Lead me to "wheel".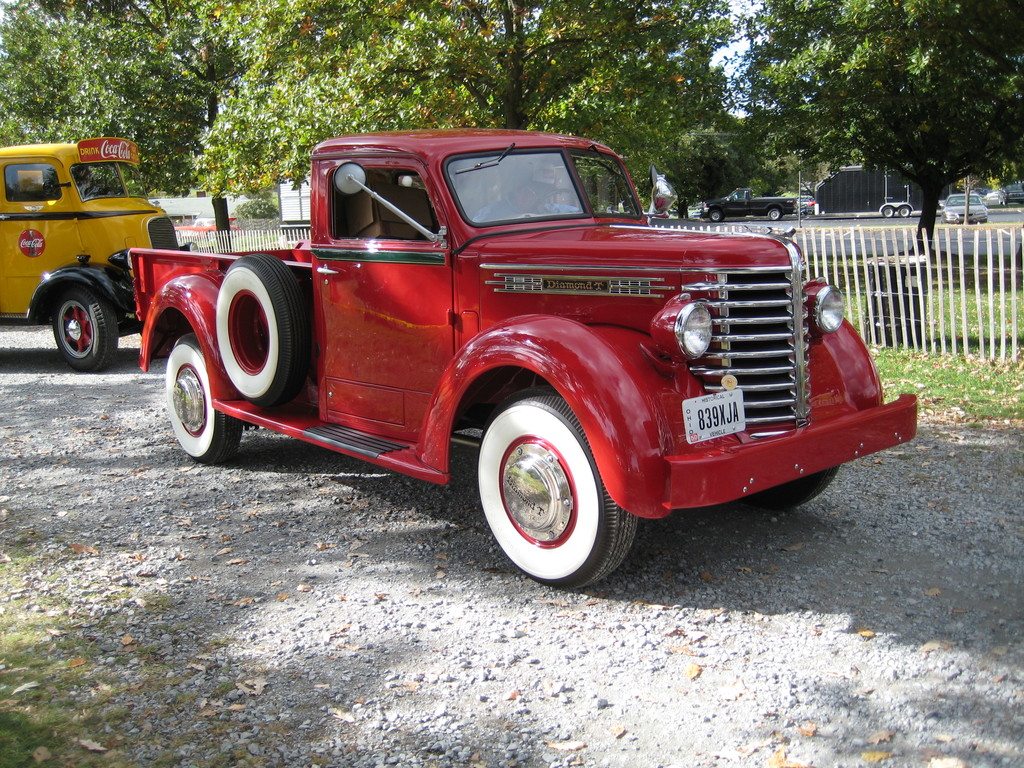
Lead to detection(709, 209, 721, 222).
